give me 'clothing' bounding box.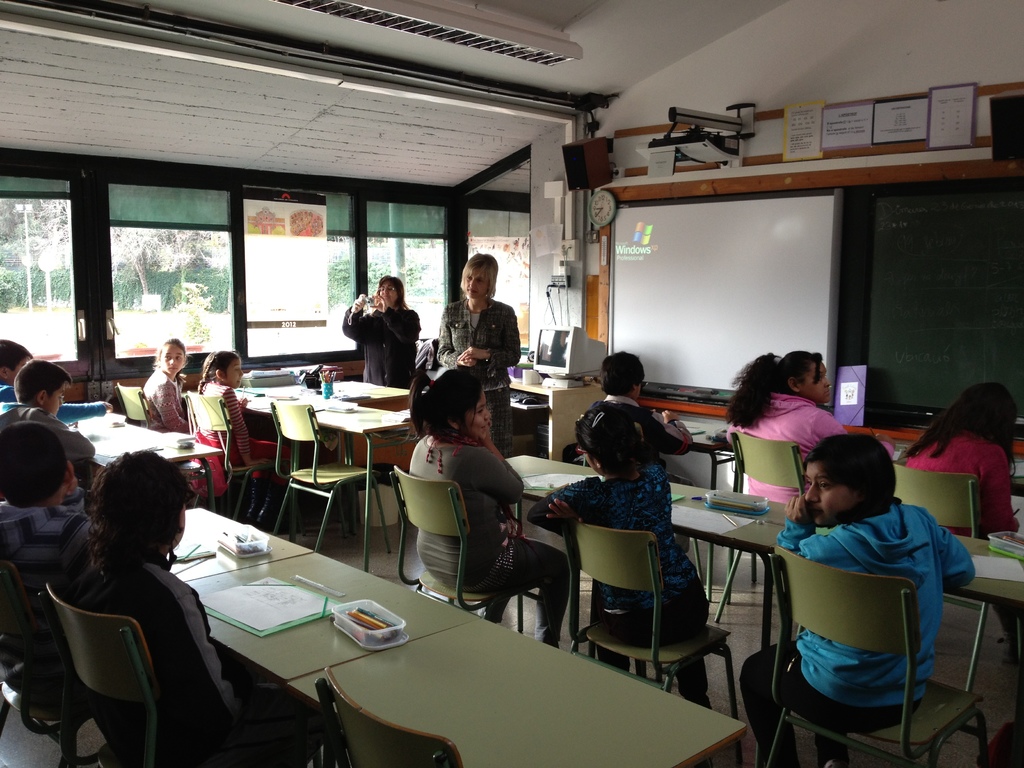
region(399, 426, 569, 636).
